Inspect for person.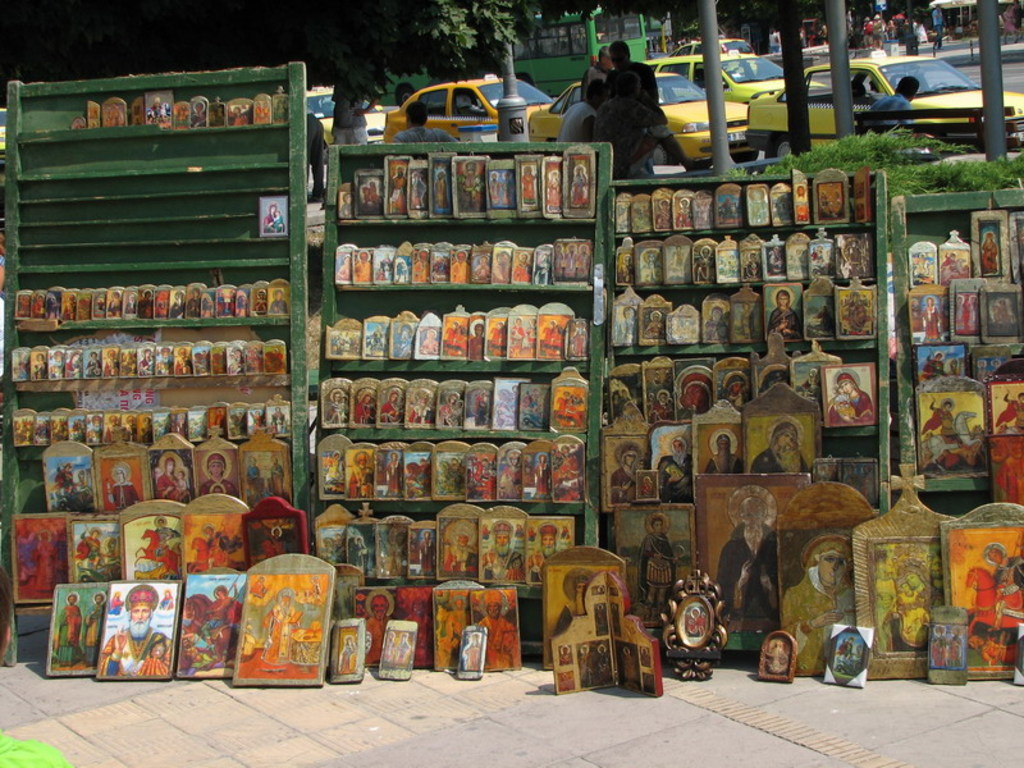
Inspection: x1=442, y1=454, x2=463, y2=495.
